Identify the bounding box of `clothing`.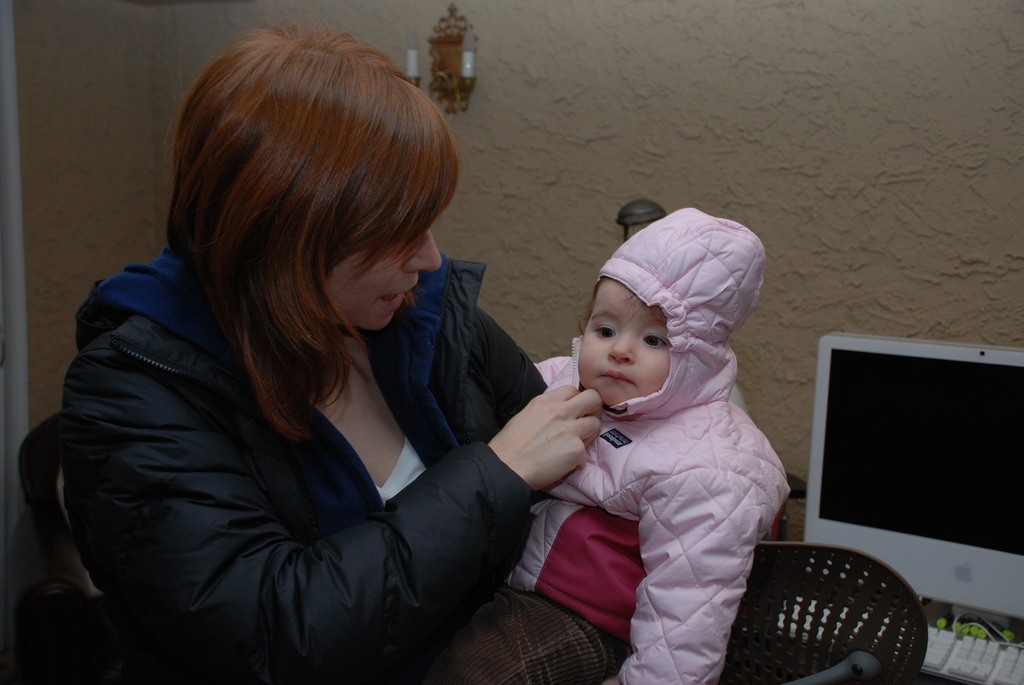
pyautogui.locateOnScreen(451, 210, 781, 684).
